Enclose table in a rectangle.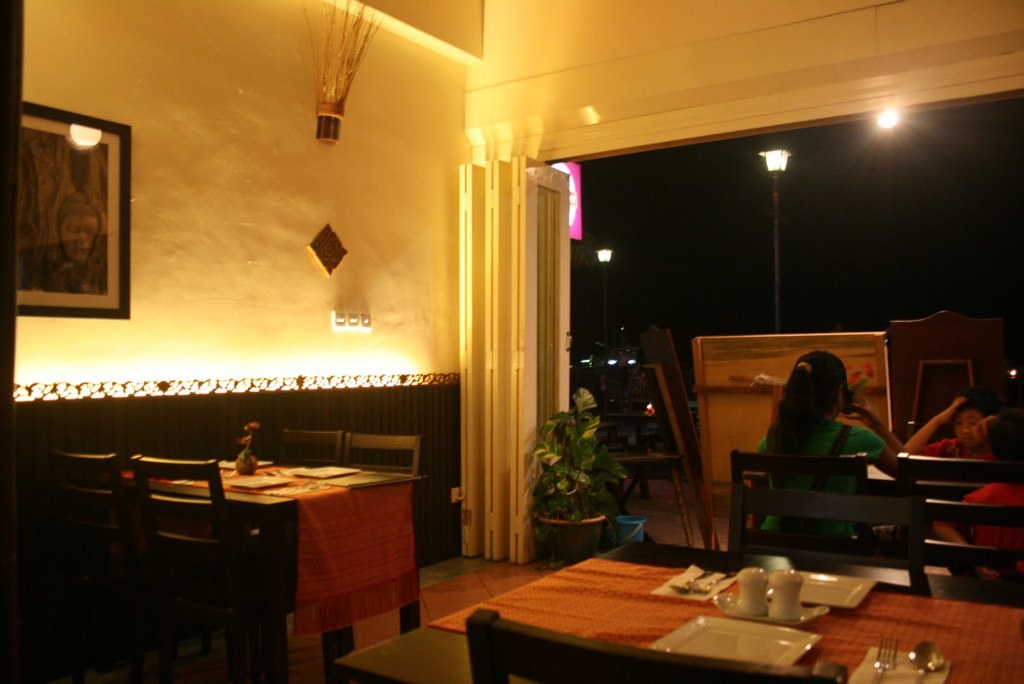
select_region(90, 437, 429, 662).
